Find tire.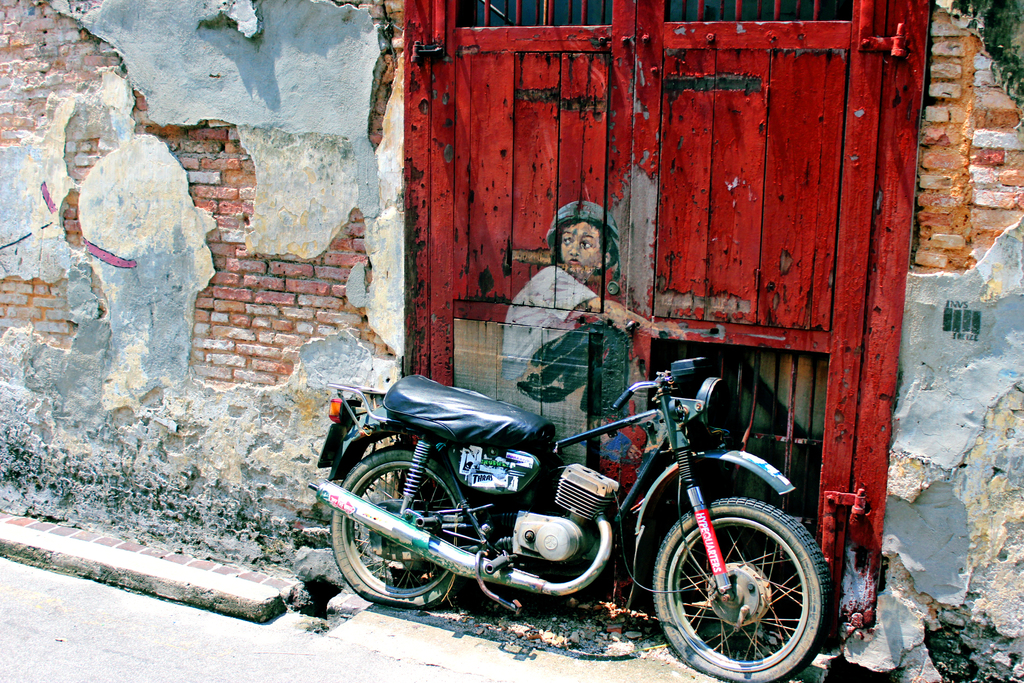
652:495:830:681.
